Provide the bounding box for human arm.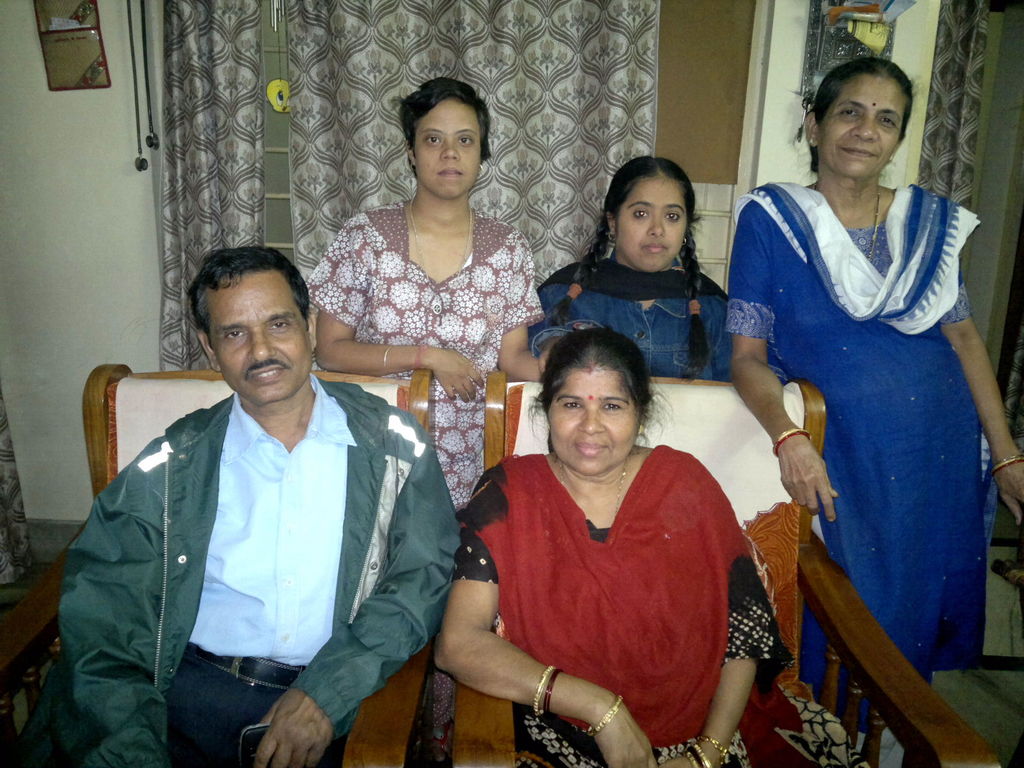
region(935, 201, 1023, 520).
